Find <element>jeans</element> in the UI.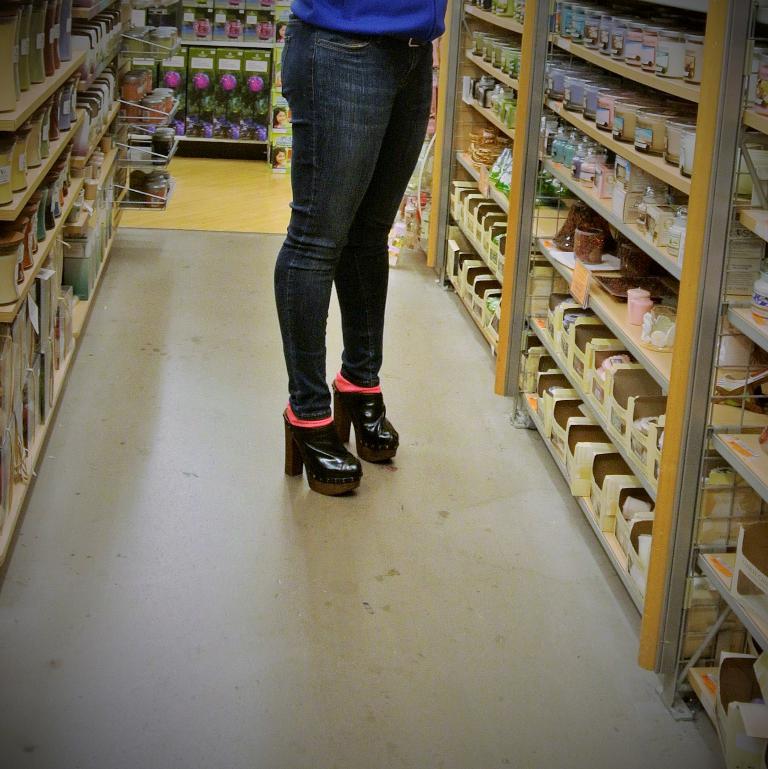
UI element at {"x1": 268, "y1": 26, "x2": 437, "y2": 460}.
